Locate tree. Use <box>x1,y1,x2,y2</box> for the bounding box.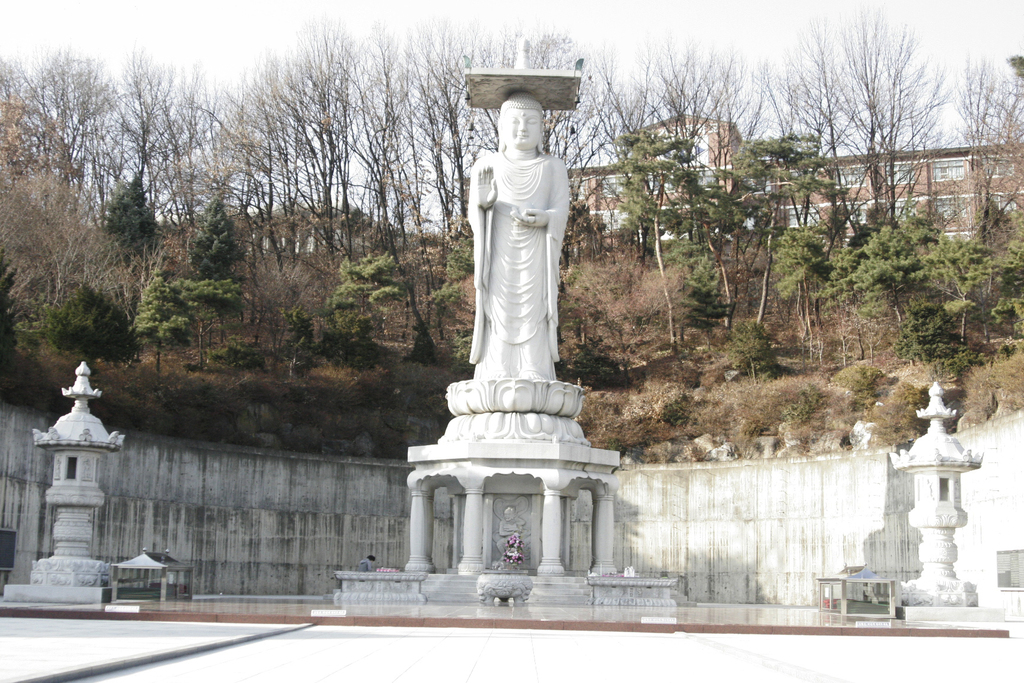
<box>611,122,696,354</box>.
